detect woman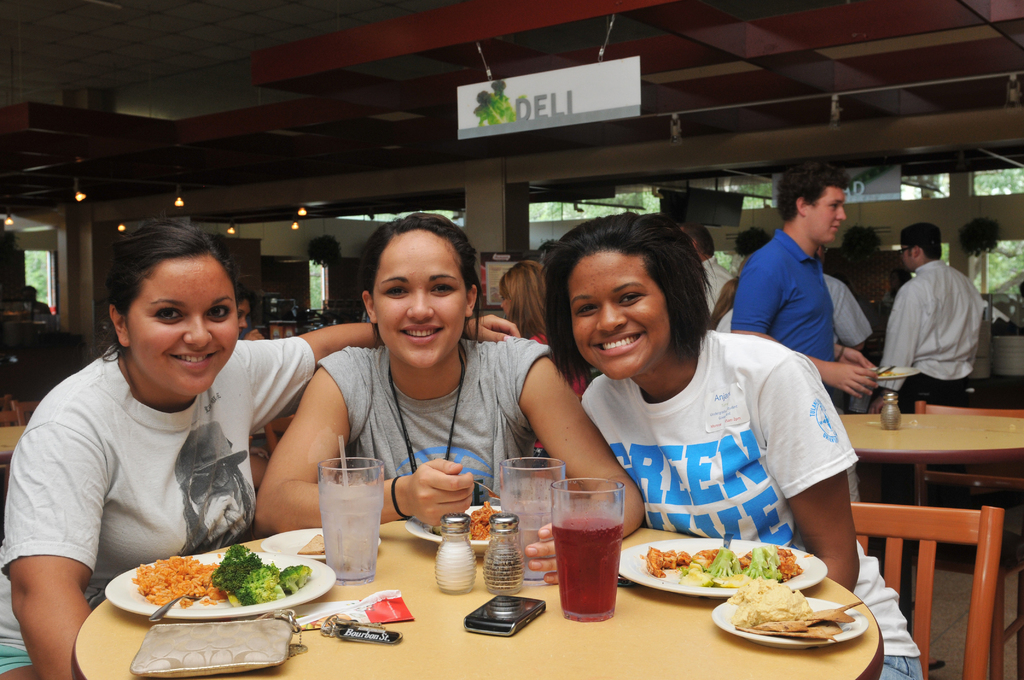
x1=8 y1=204 x2=305 y2=644
